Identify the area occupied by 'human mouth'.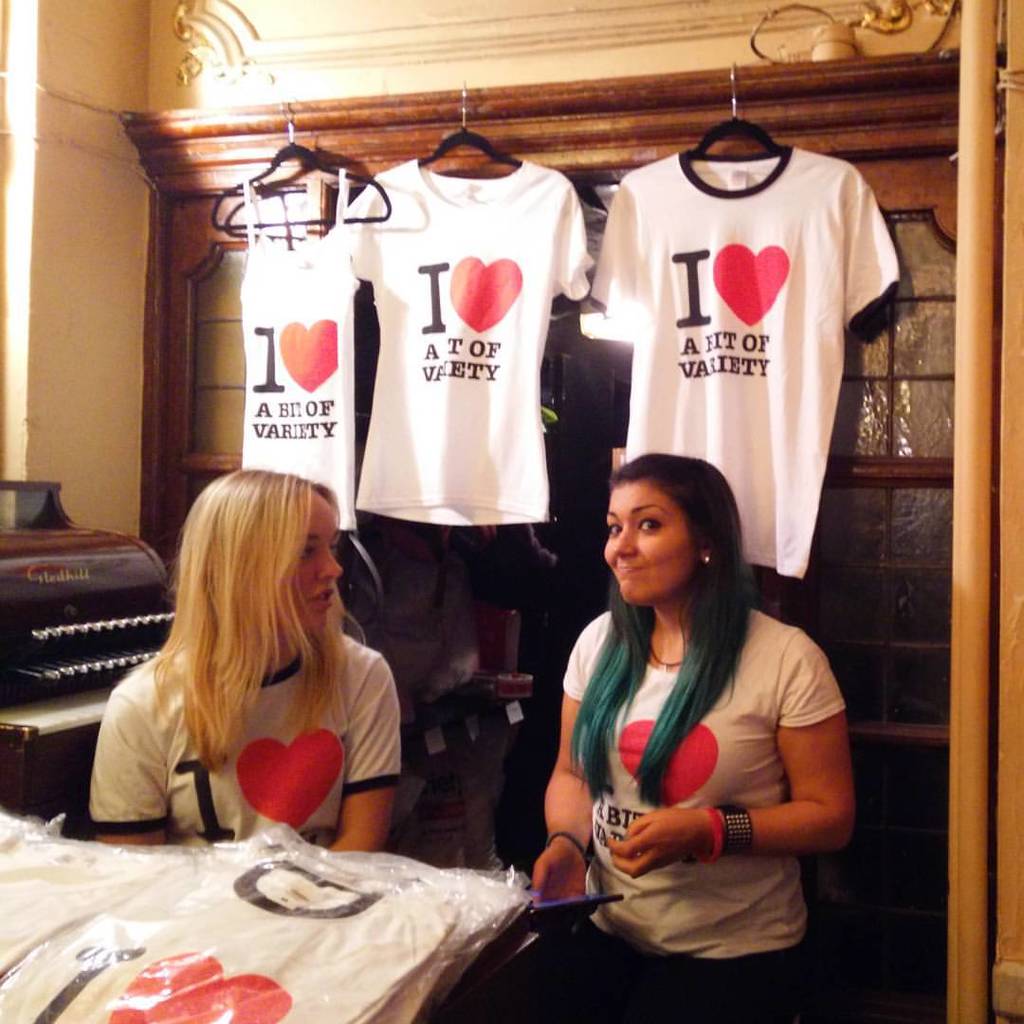
Area: pyautogui.locateOnScreen(306, 586, 333, 615).
